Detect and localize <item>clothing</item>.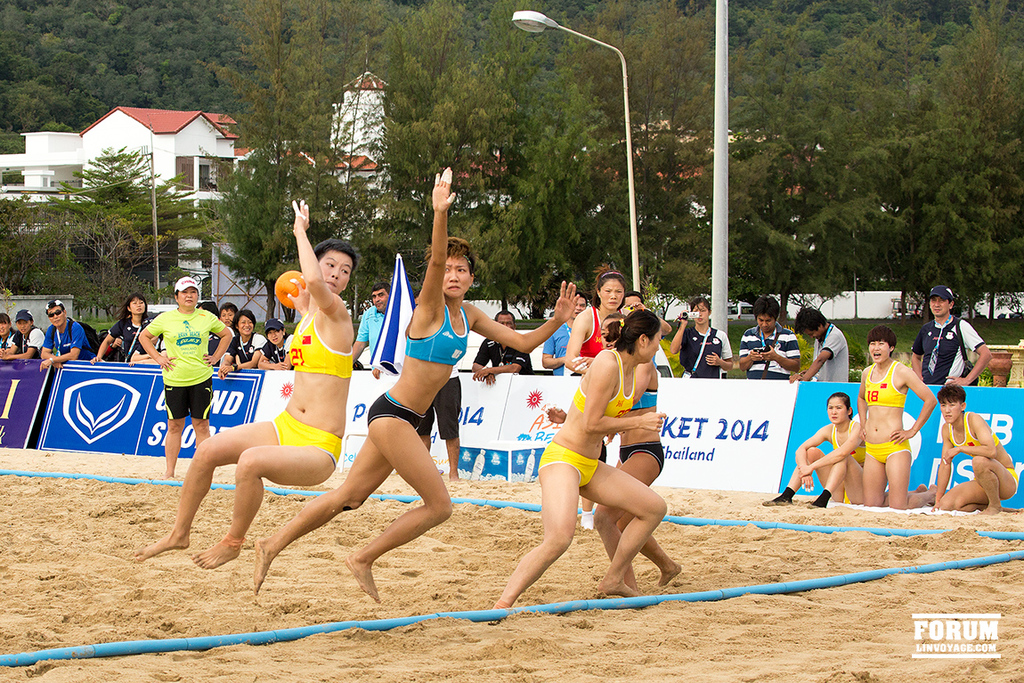
Localized at bbox=(260, 329, 296, 369).
